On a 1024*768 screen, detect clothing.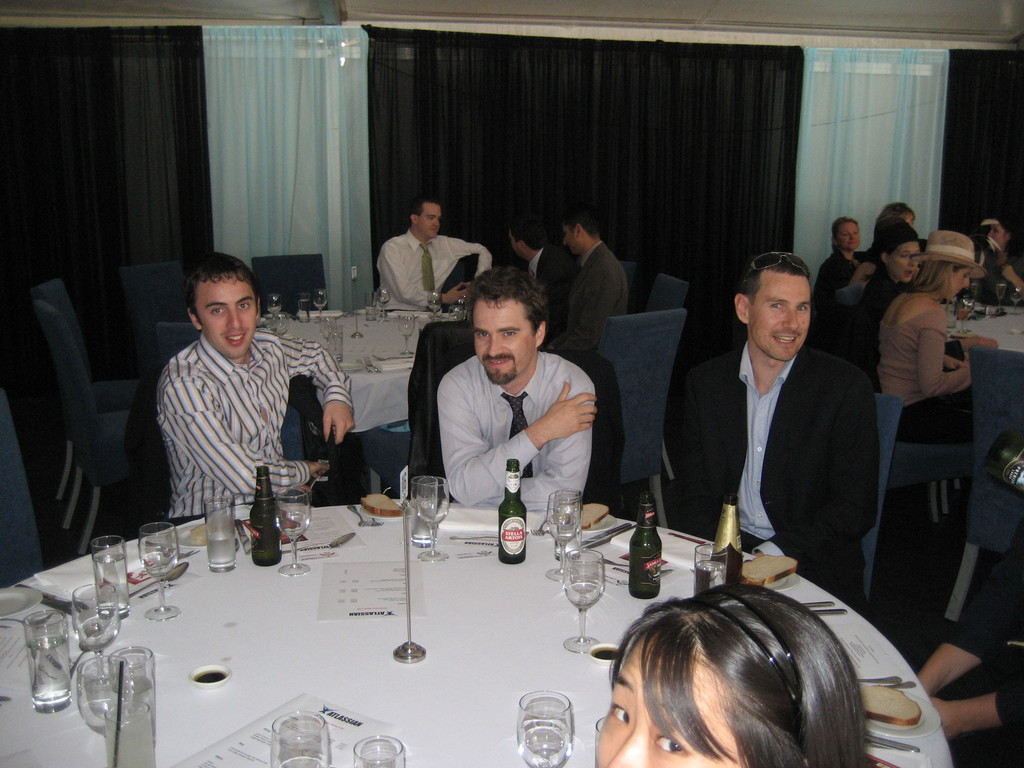
{"left": 872, "top": 292, "right": 947, "bottom": 462}.
